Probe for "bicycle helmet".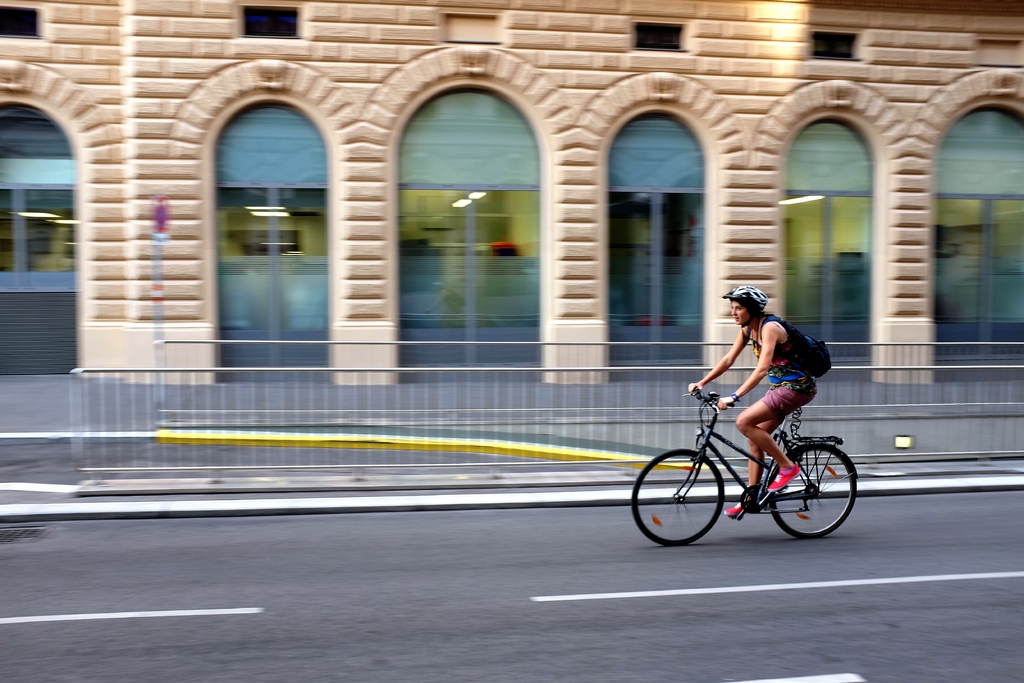
Probe result: (721,284,766,326).
